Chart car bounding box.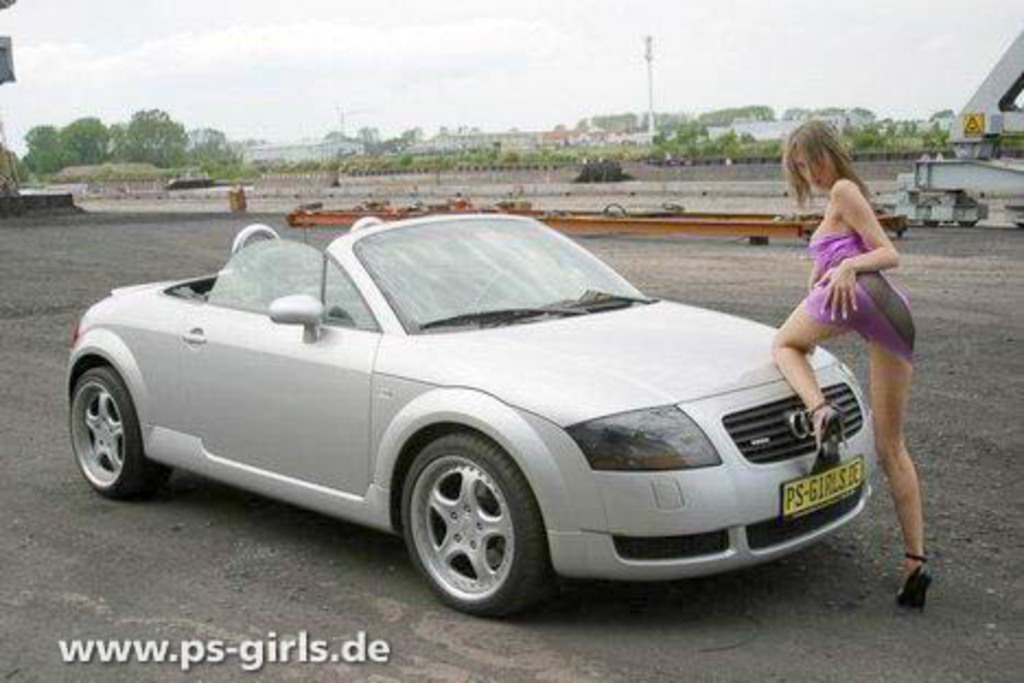
Charted: (x1=59, y1=212, x2=939, y2=615).
